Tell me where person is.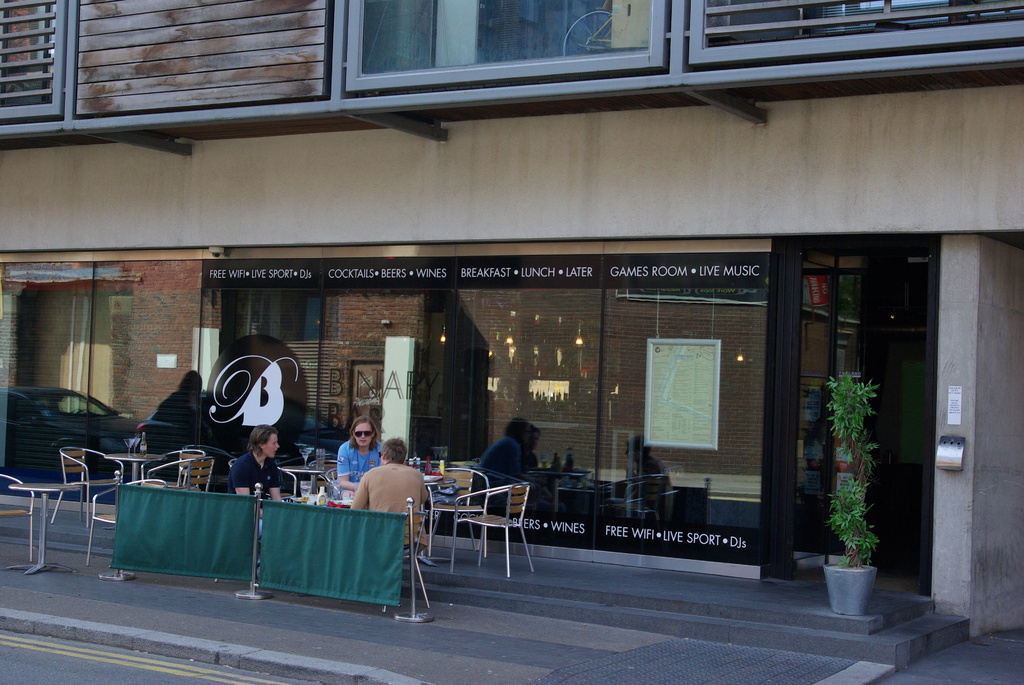
person is at left=332, top=416, right=389, bottom=500.
